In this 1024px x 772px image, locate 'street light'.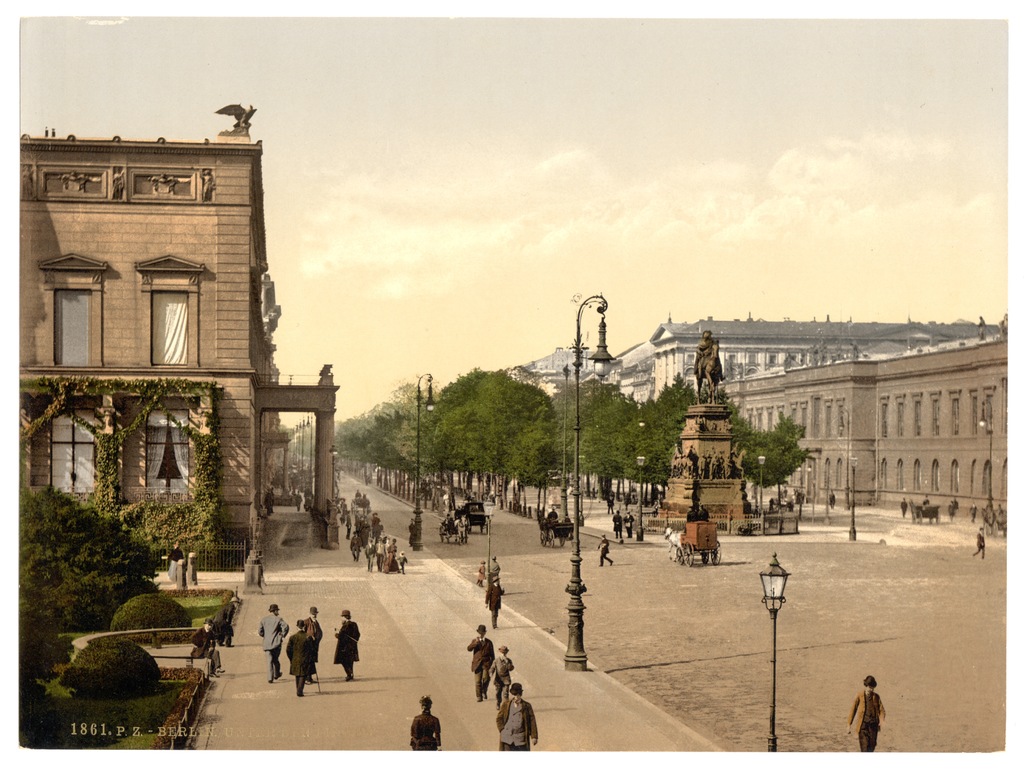
Bounding box: [973,397,991,502].
